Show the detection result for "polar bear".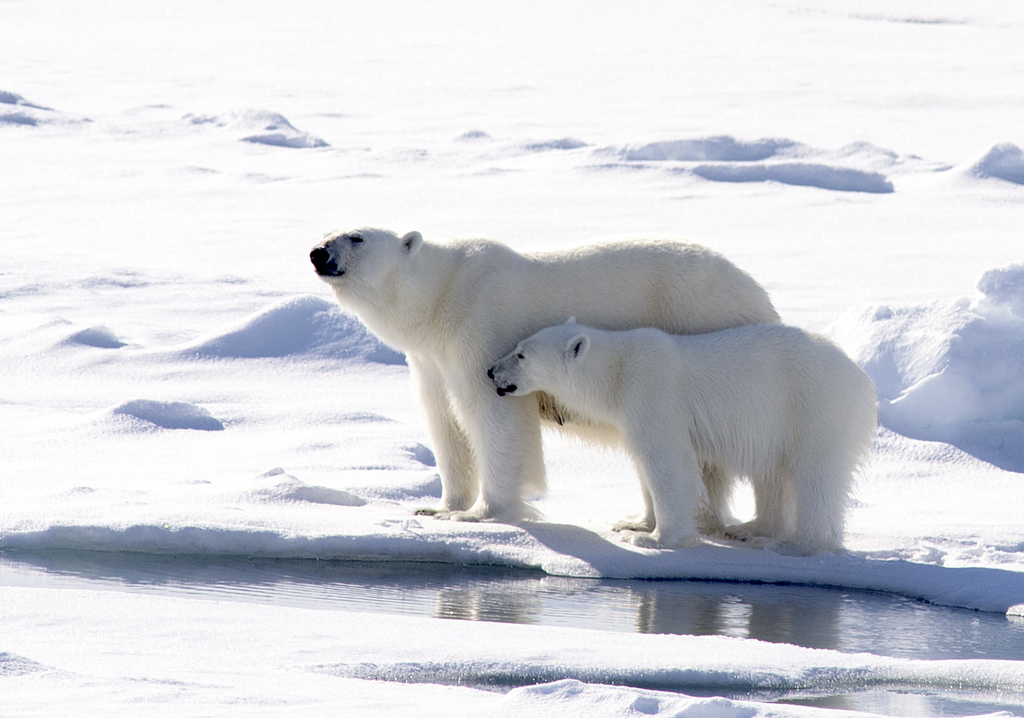
BBox(488, 319, 879, 558).
